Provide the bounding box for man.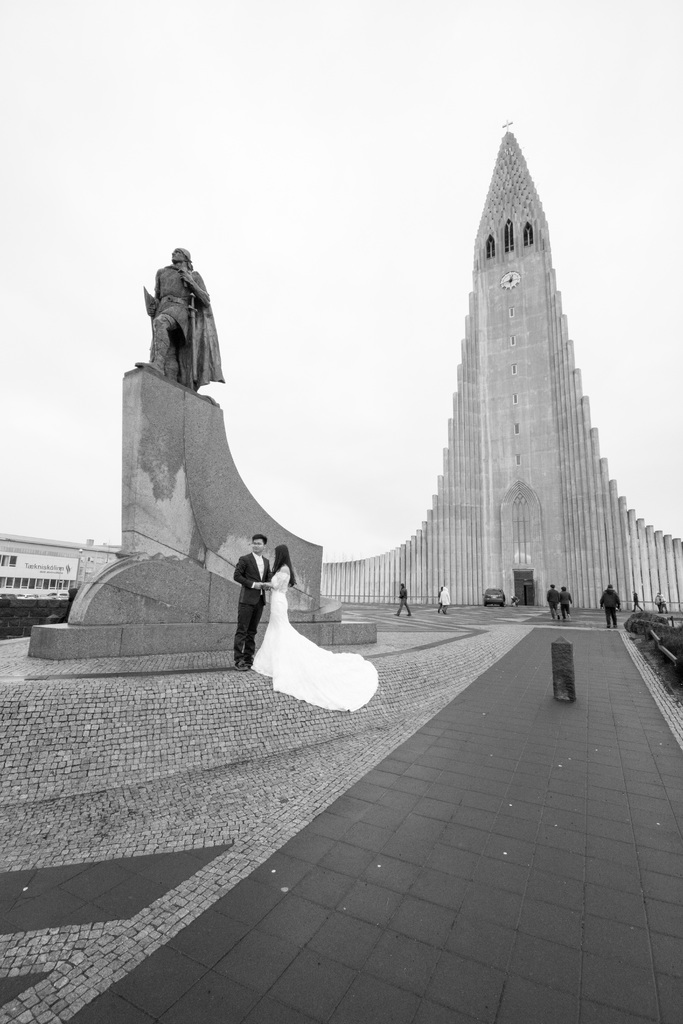
bbox=(436, 583, 443, 611).
